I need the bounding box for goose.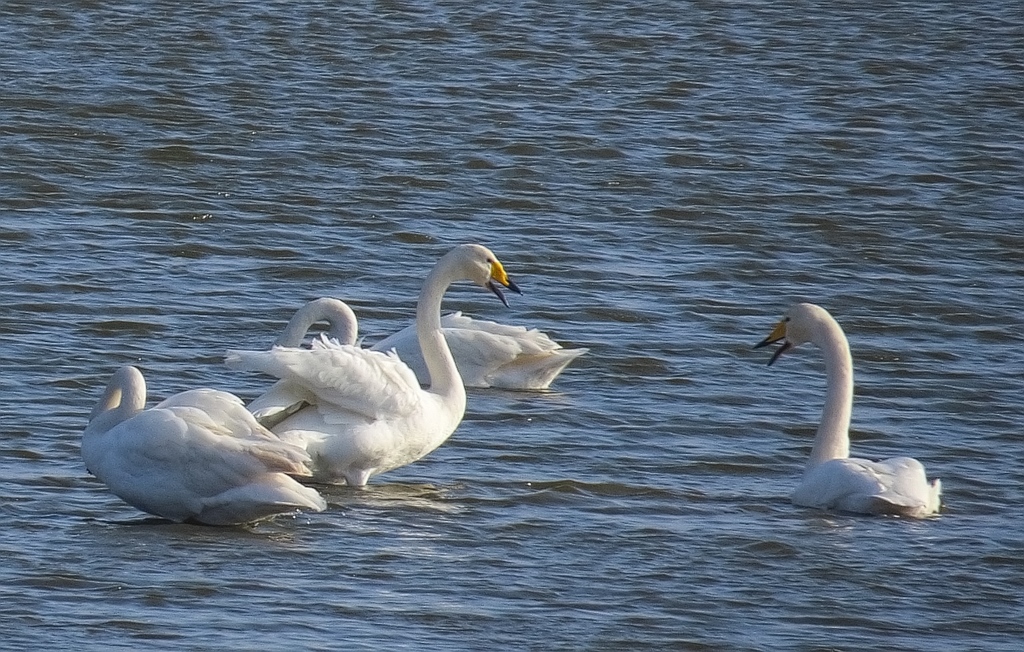
Here it is: rect(282, 249, 523, 495).
